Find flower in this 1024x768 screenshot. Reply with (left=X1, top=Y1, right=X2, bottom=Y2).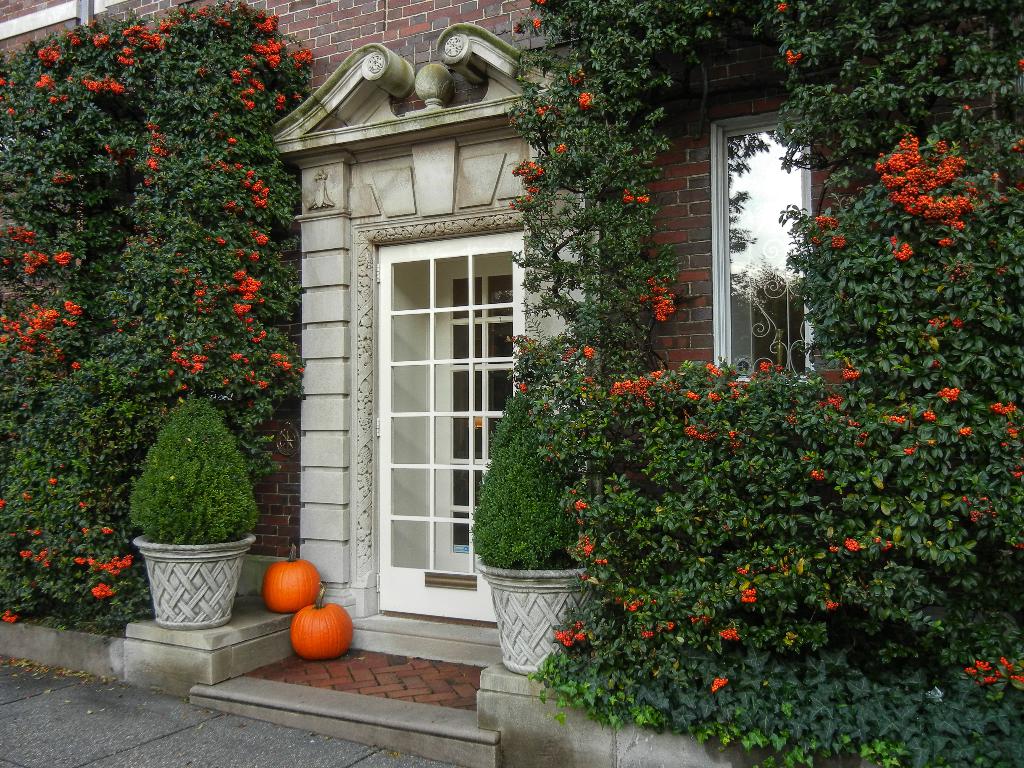
(left=46, top=473, right=56, bottom=488).
